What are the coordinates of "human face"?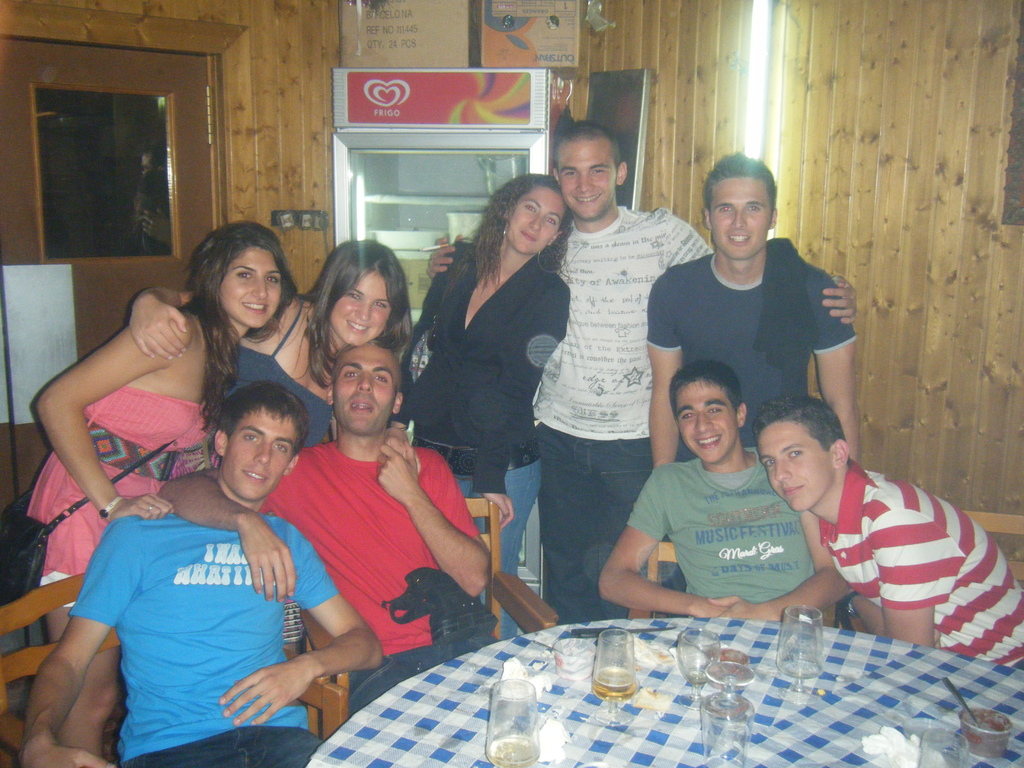
l=332, t=269, r=394, b=344.
